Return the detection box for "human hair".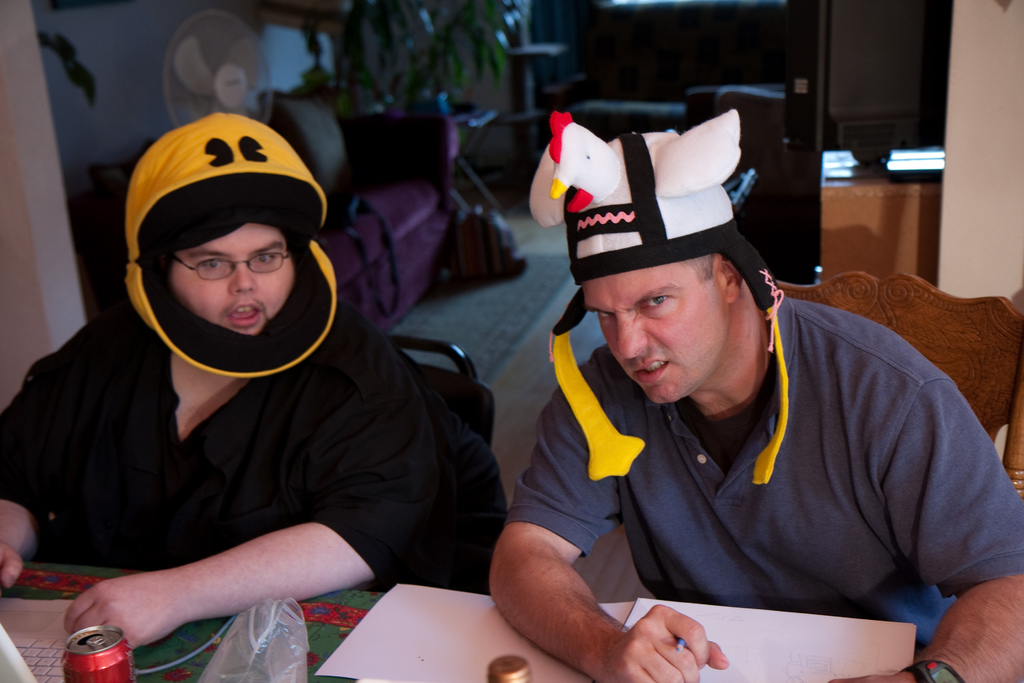
{"left": 682, "top": 248, "right": 715, "bottom": 284}.
